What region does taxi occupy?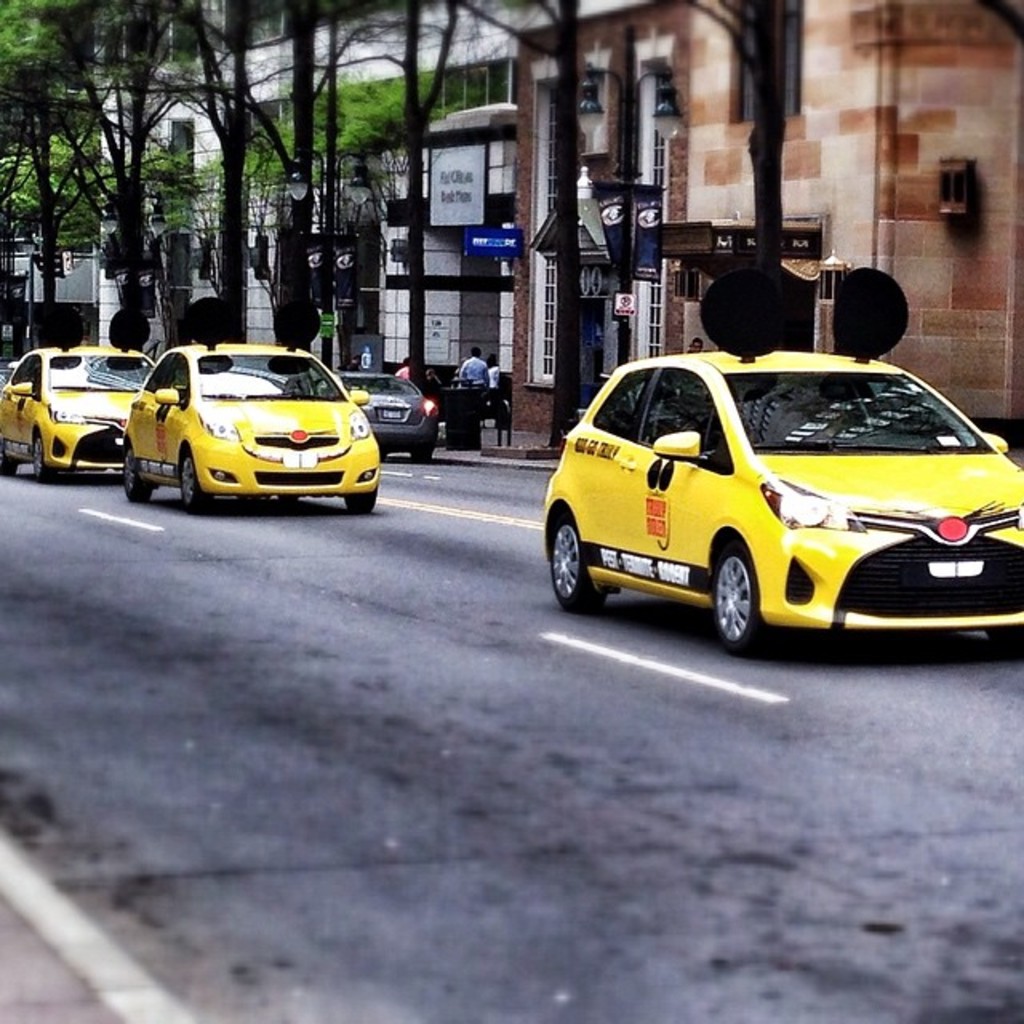
l=546, t=261, r=1022, b=664.
